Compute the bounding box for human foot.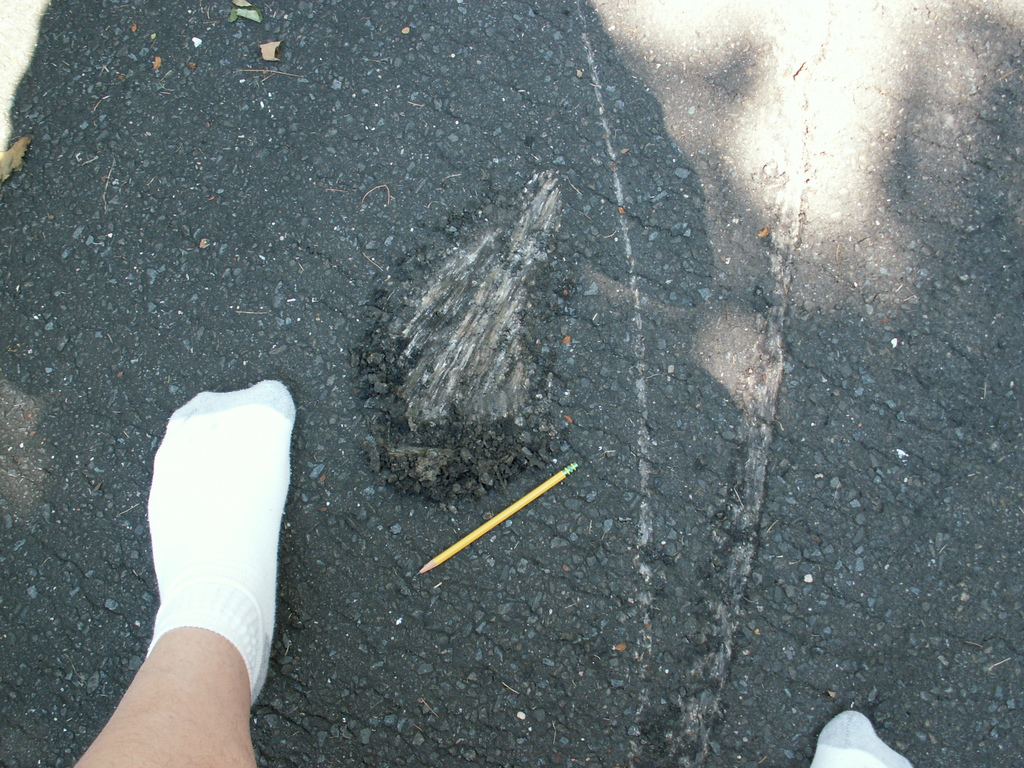
[141,374,292,709].
